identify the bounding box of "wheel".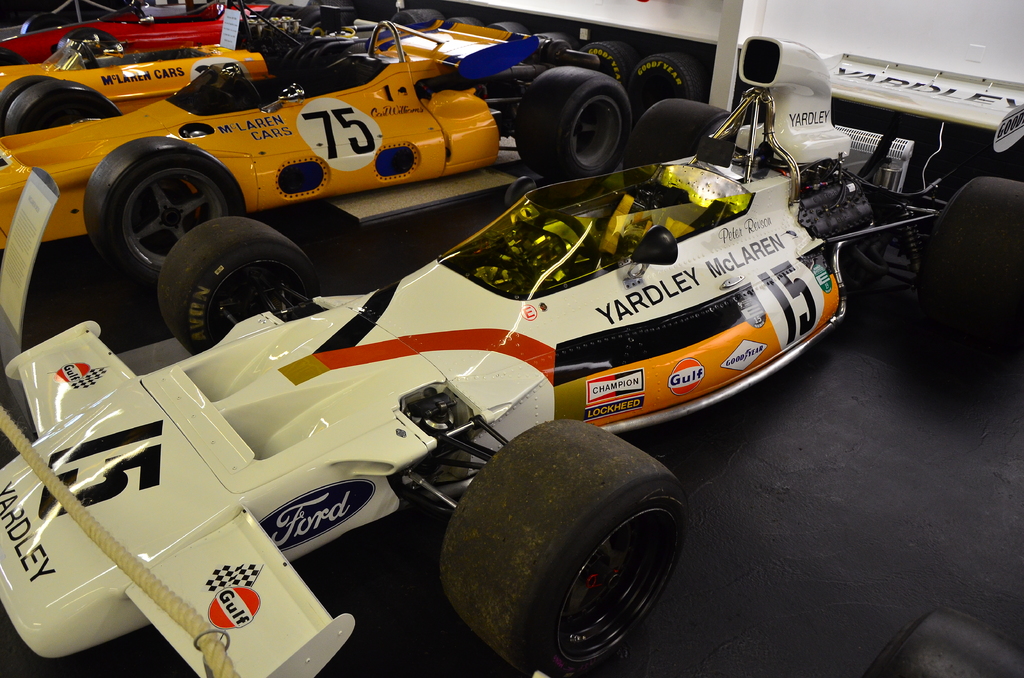
locate(920, 179, 1023, 307).
